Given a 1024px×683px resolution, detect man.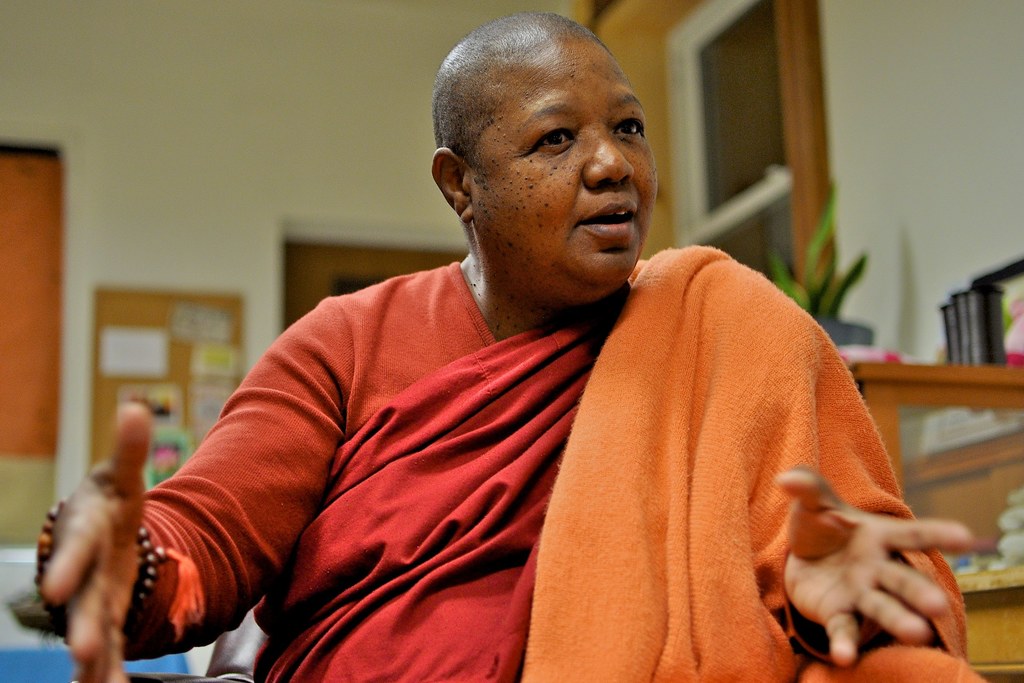
<bbox>71, 40, 911, 675</bbox>.
